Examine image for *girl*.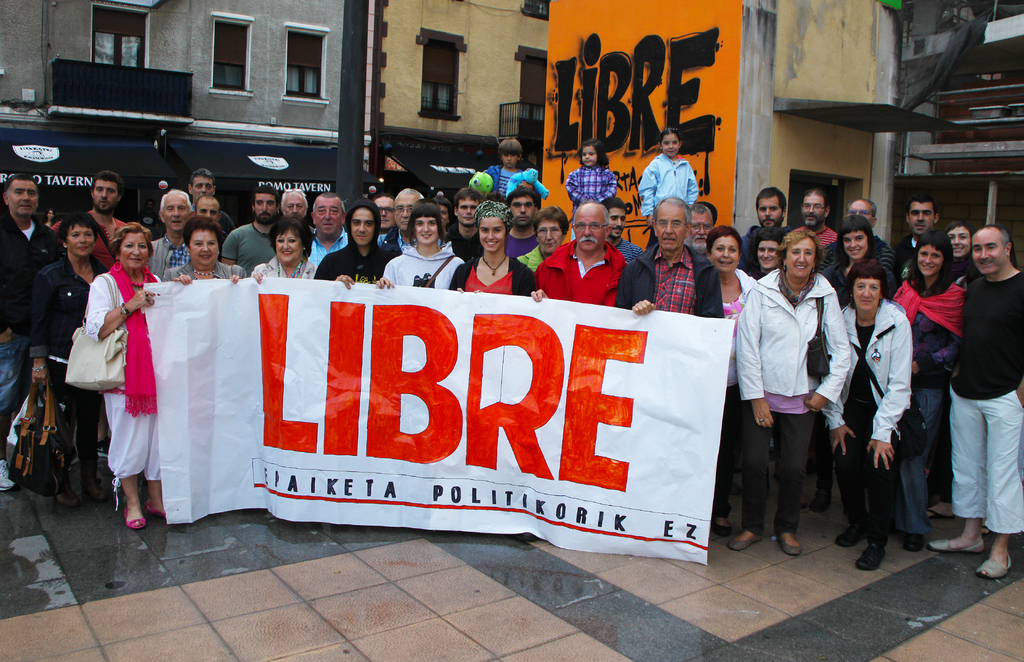
Examination result: {"left": 928, "top": 222, "right": 993, "bottom": 536}.
